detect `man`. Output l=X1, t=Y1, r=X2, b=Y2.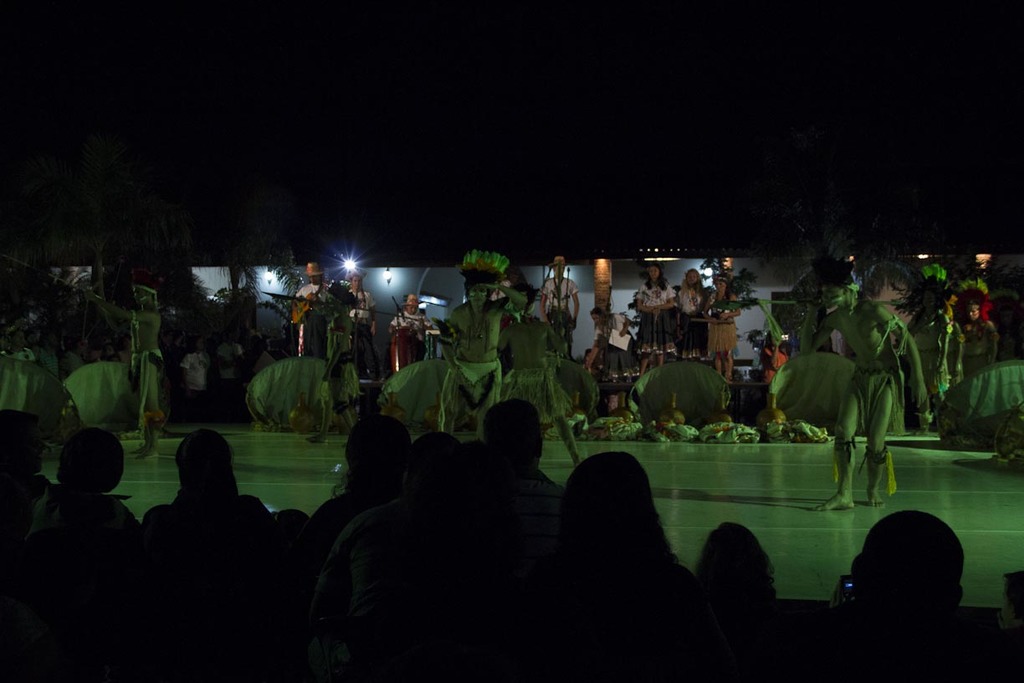
l=387, t=294, r=432, b=353.
